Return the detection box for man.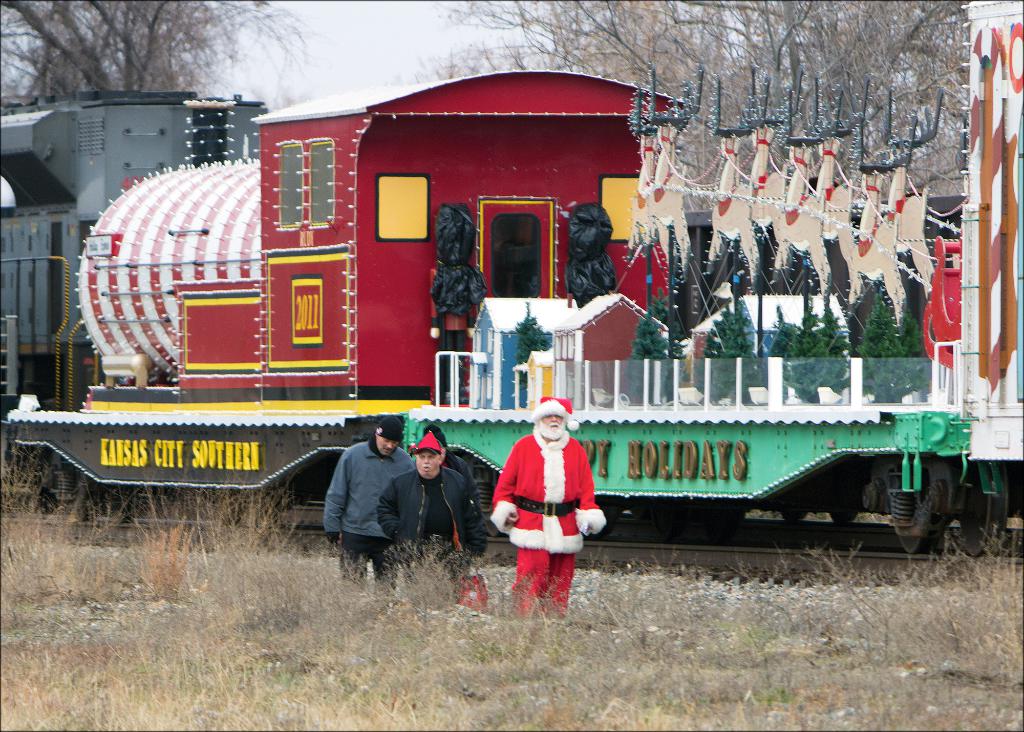
375, 429, 486, 578.
